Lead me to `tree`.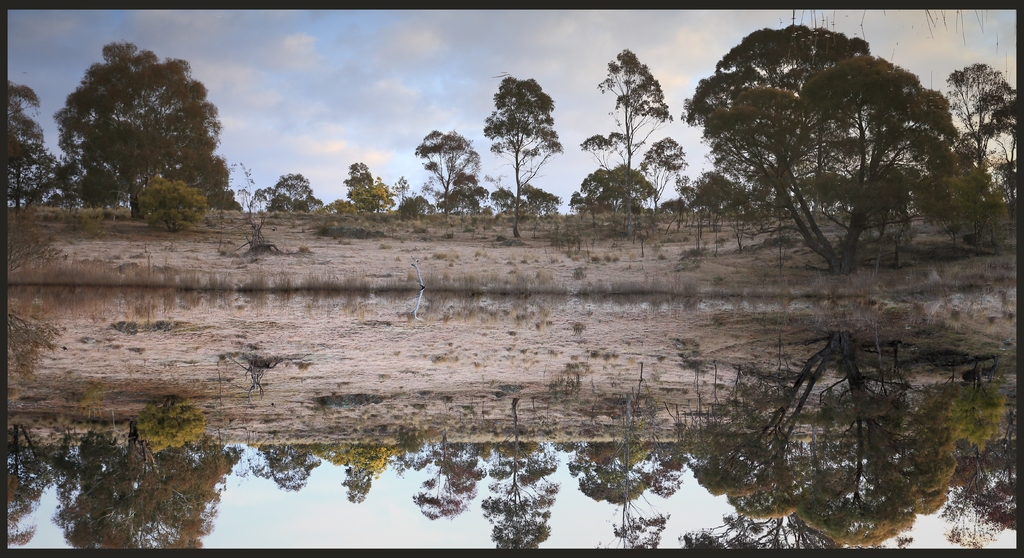
Lead to [x1=436, y1=168, x2=509, y2=221].
